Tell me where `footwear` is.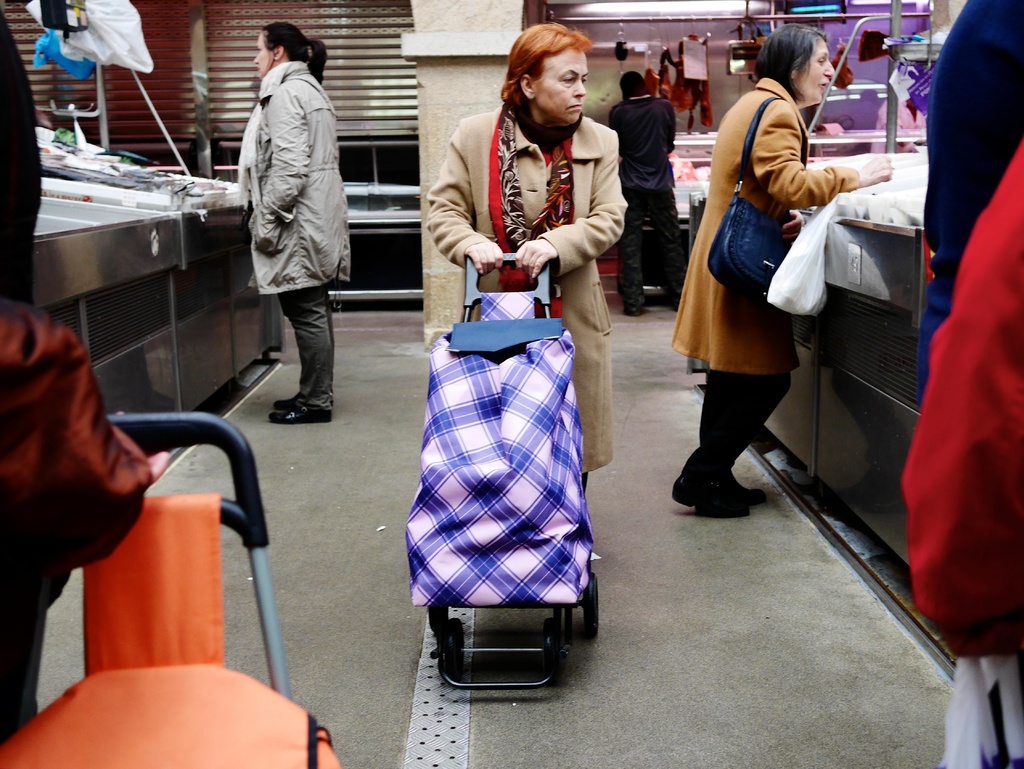
`footwear` is at left=267, top=403, right=332, bottom=425.
